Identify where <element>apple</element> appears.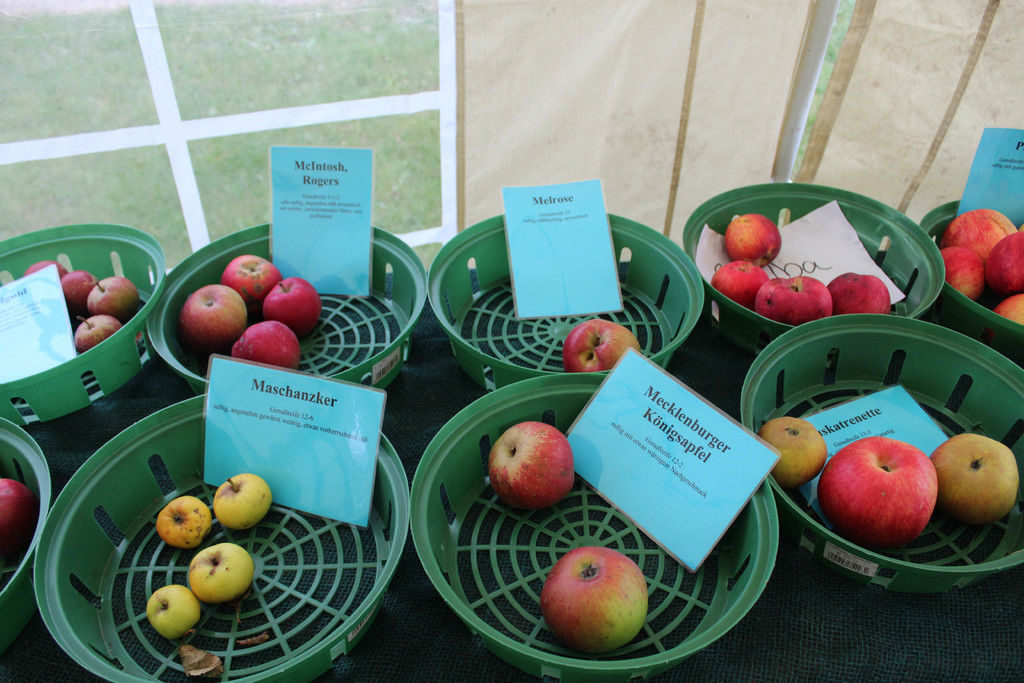
Appears at <bbox>60, 268, 96, 306</bbox>.
